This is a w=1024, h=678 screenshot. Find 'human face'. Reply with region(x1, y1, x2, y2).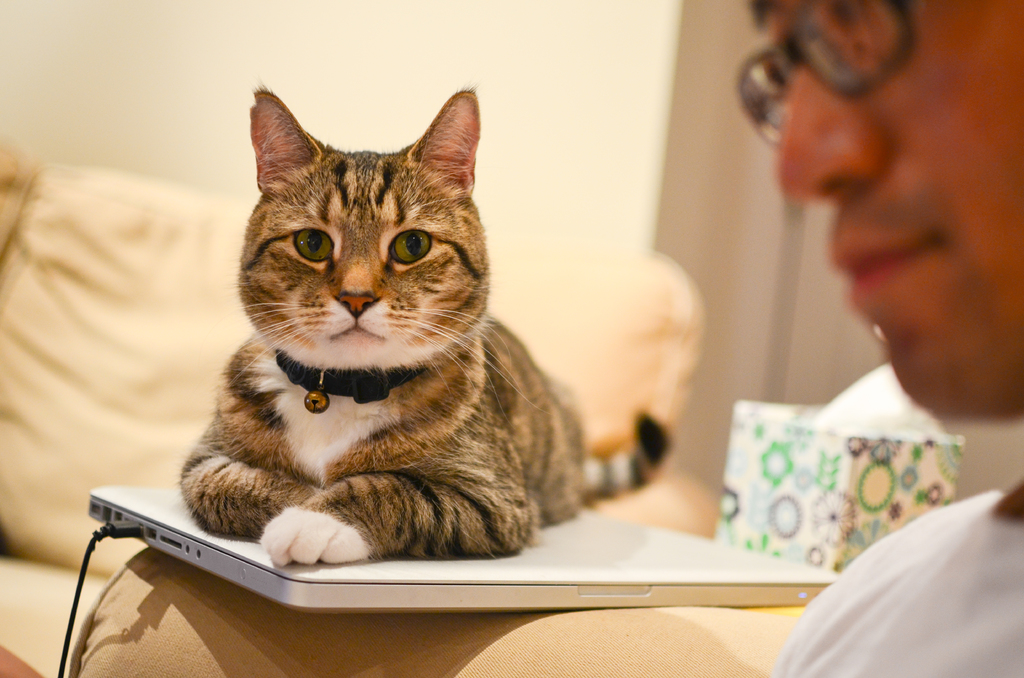
region(751, 0, 1023, 420).
